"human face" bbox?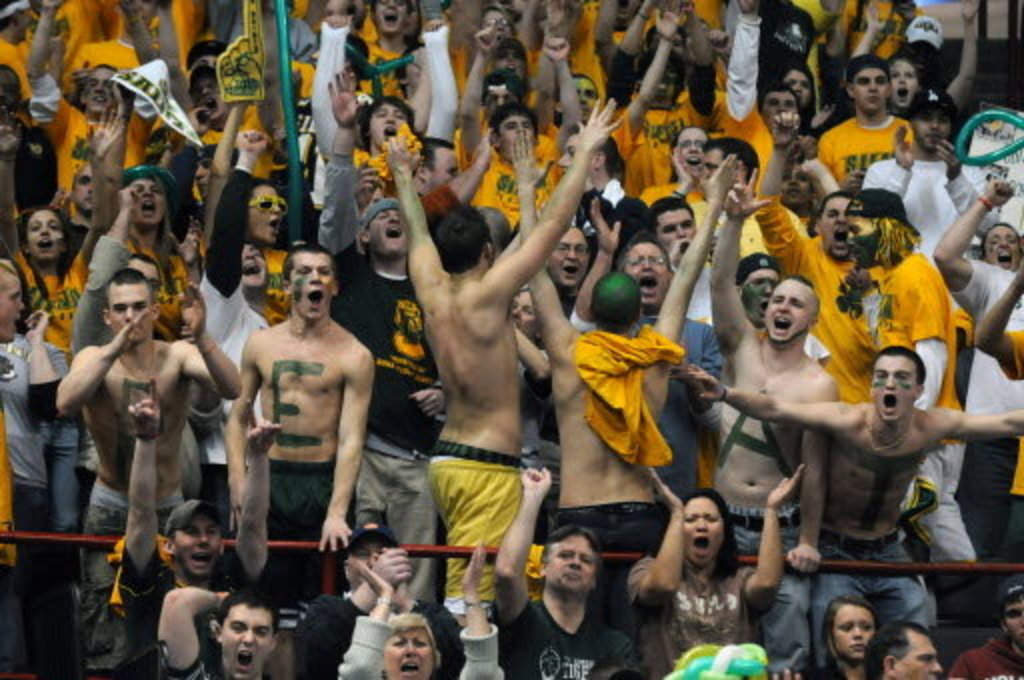
pyautogui.locateOnScreen(176, 512, 220, 572)
